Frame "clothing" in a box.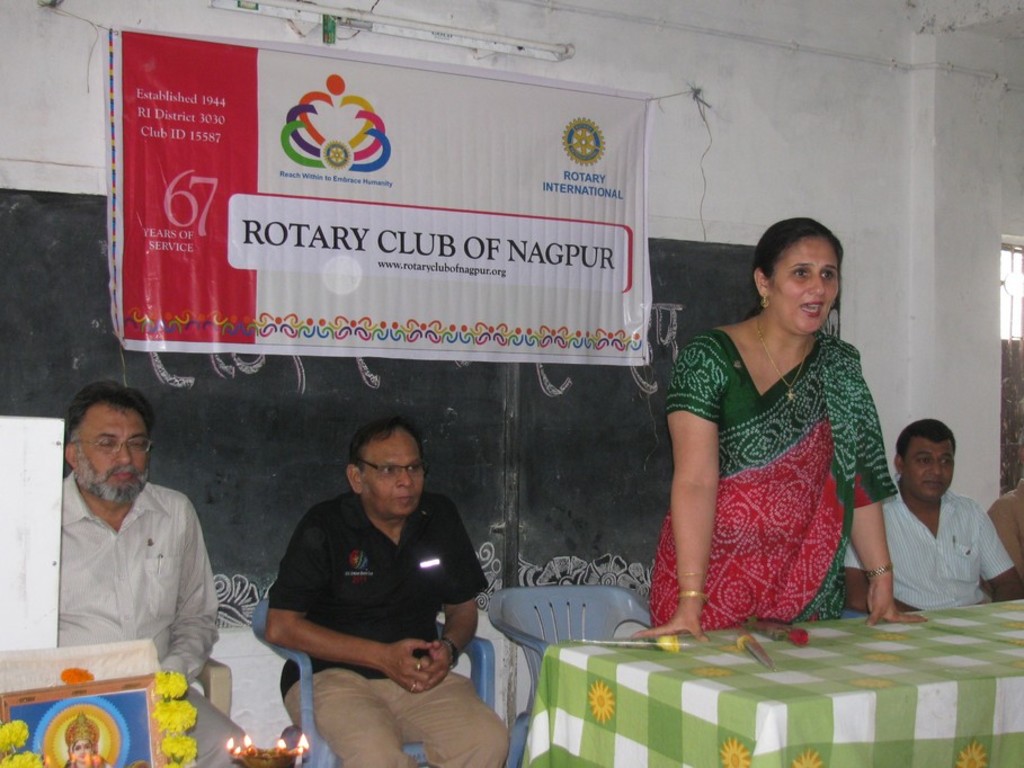
262:492:509:767.
